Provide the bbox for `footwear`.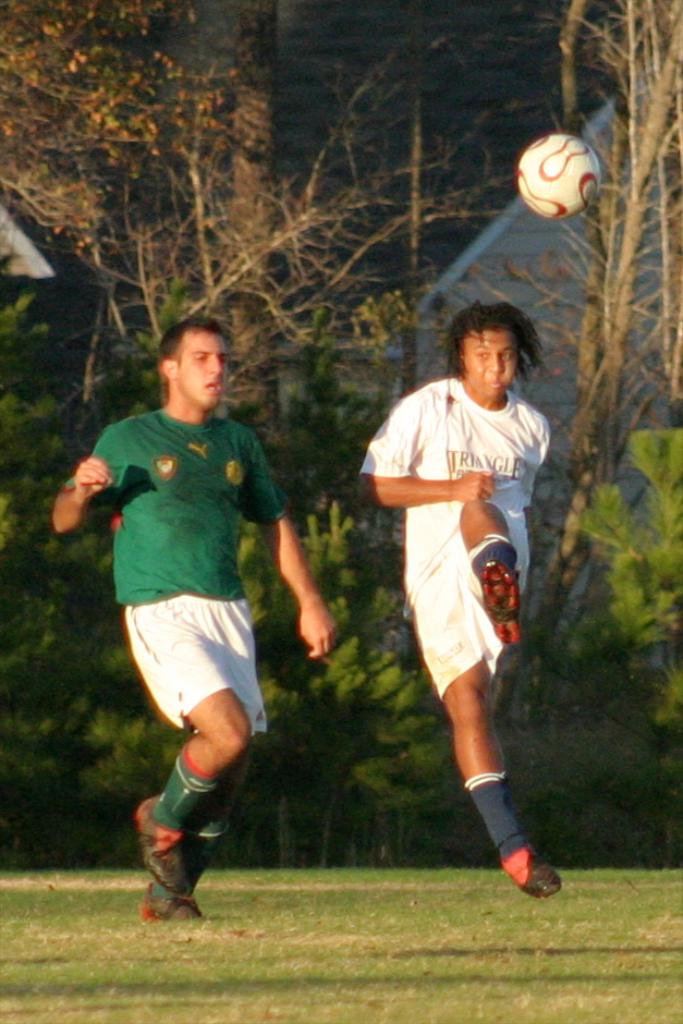
locate(145, 876, 209, 924).
